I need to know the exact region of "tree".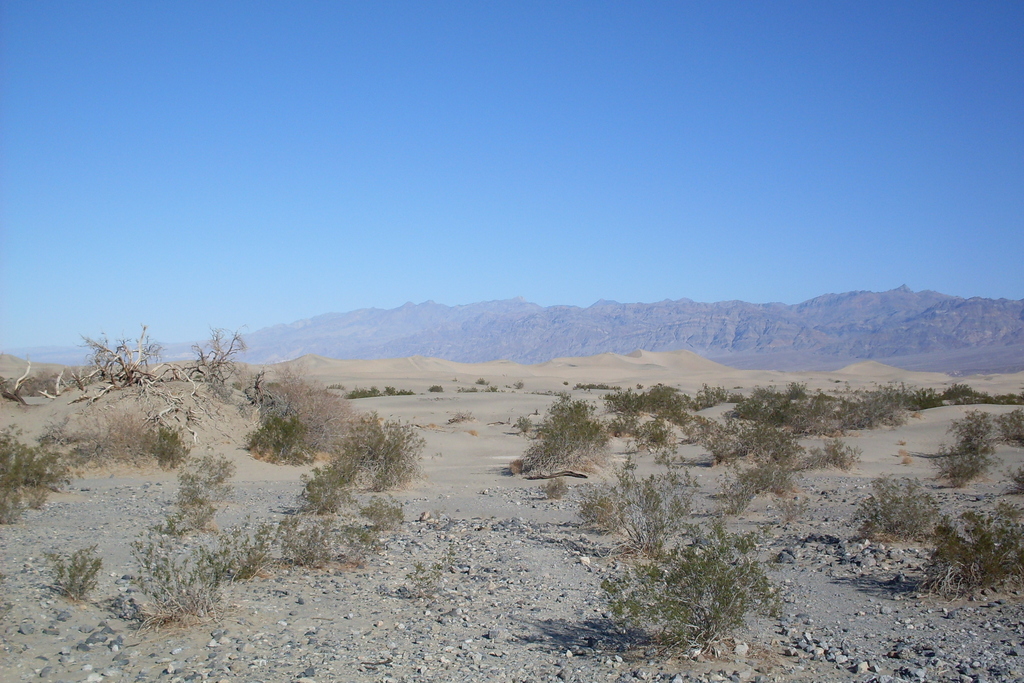
Region: rect(918, 506, 1023, 607).
